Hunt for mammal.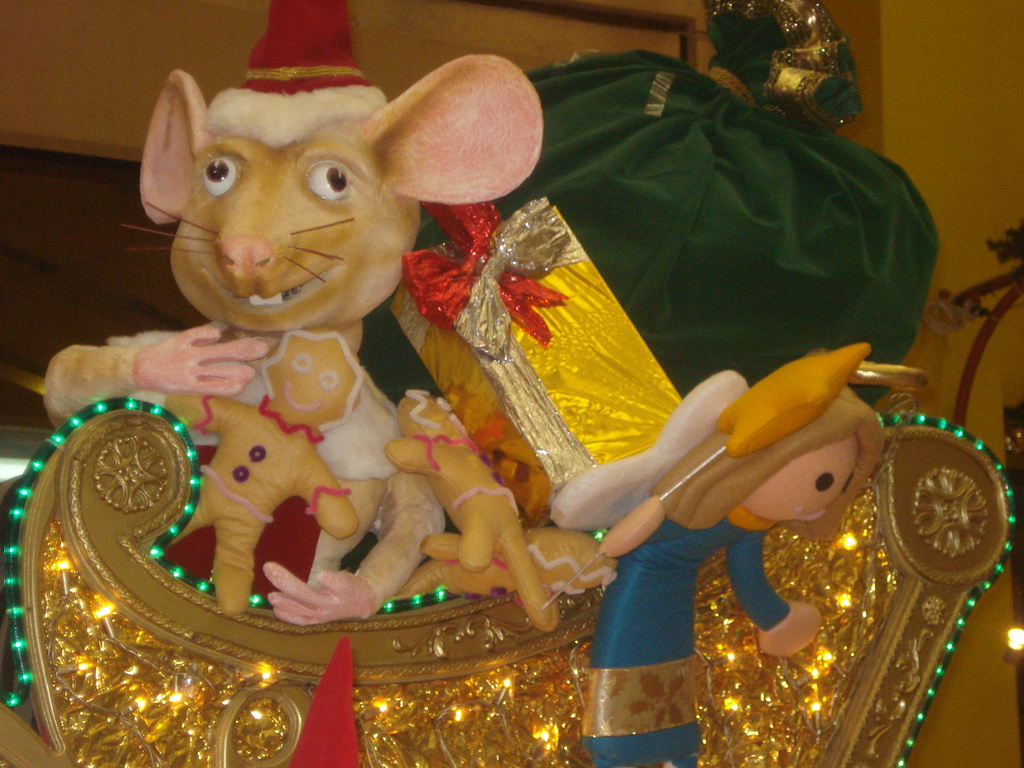
Hunted down at 580,381,893,765.
